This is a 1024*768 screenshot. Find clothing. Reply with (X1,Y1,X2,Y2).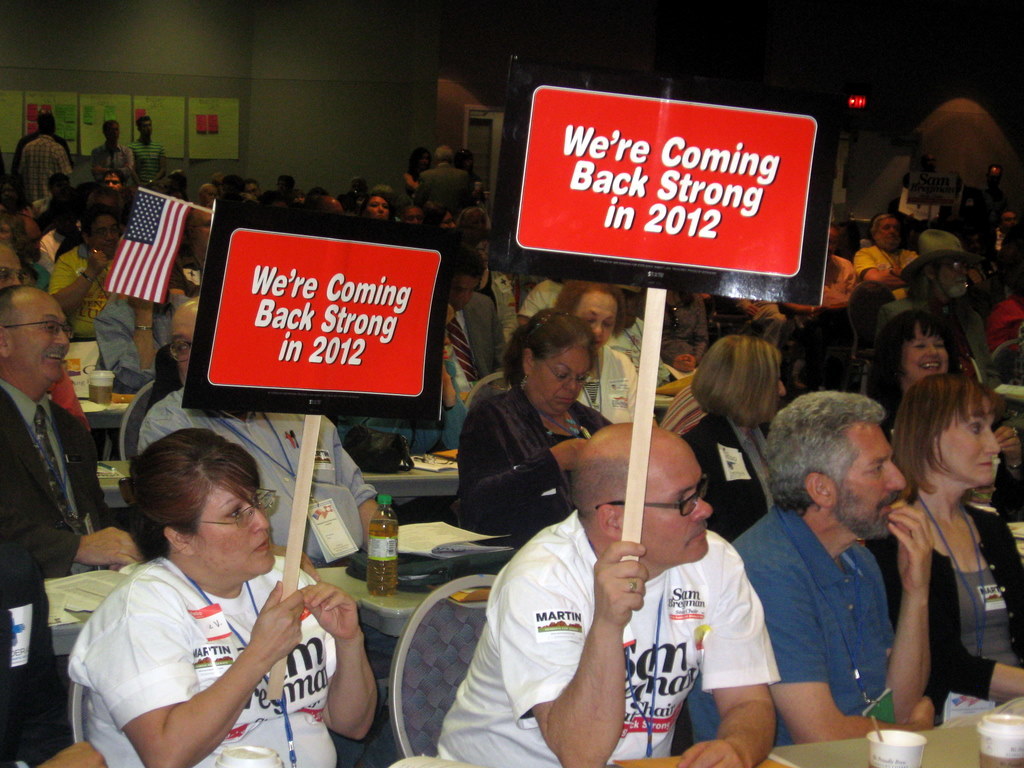
(460,376,612,531).
